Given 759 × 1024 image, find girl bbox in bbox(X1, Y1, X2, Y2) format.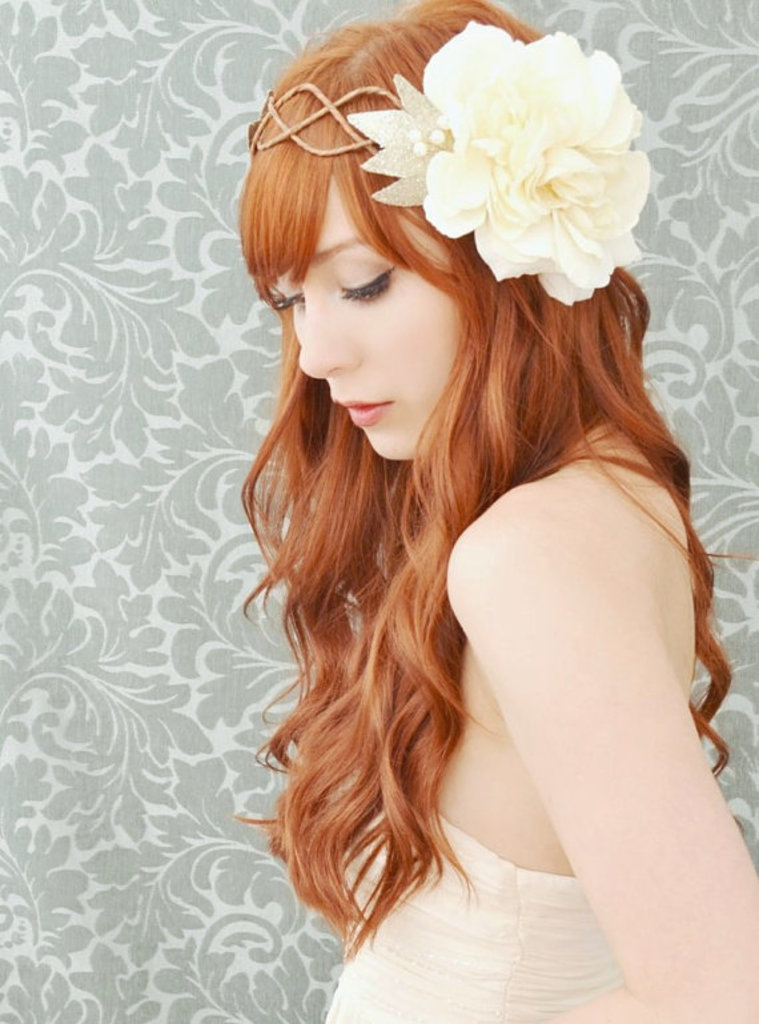
bbox(233, 0, 755, 1023).
